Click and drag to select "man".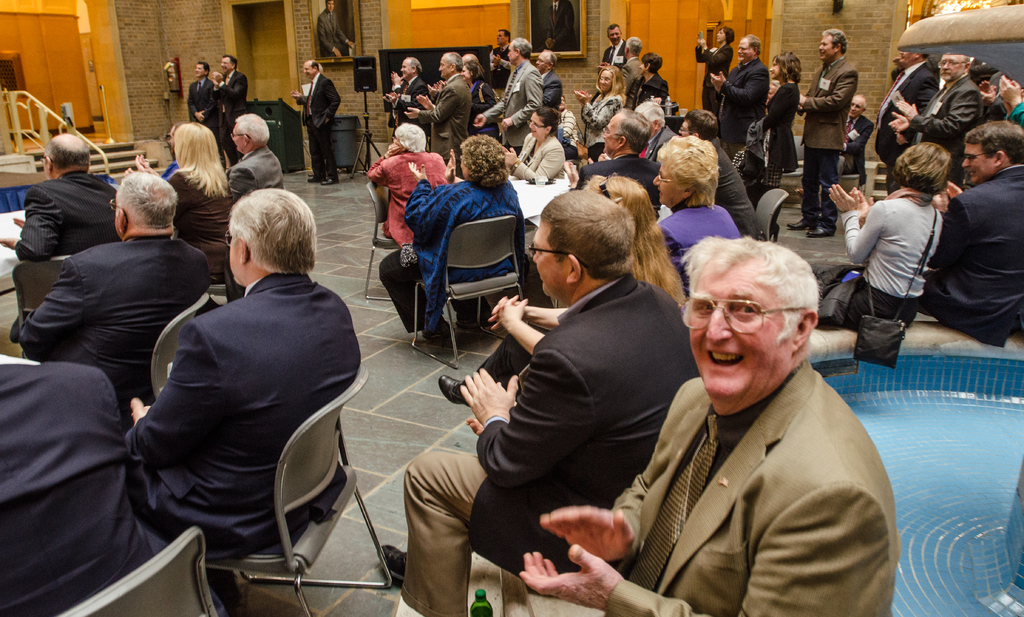
Selection: {"left": 9, "top": 171, "right": 212, "bottom": 429}.
